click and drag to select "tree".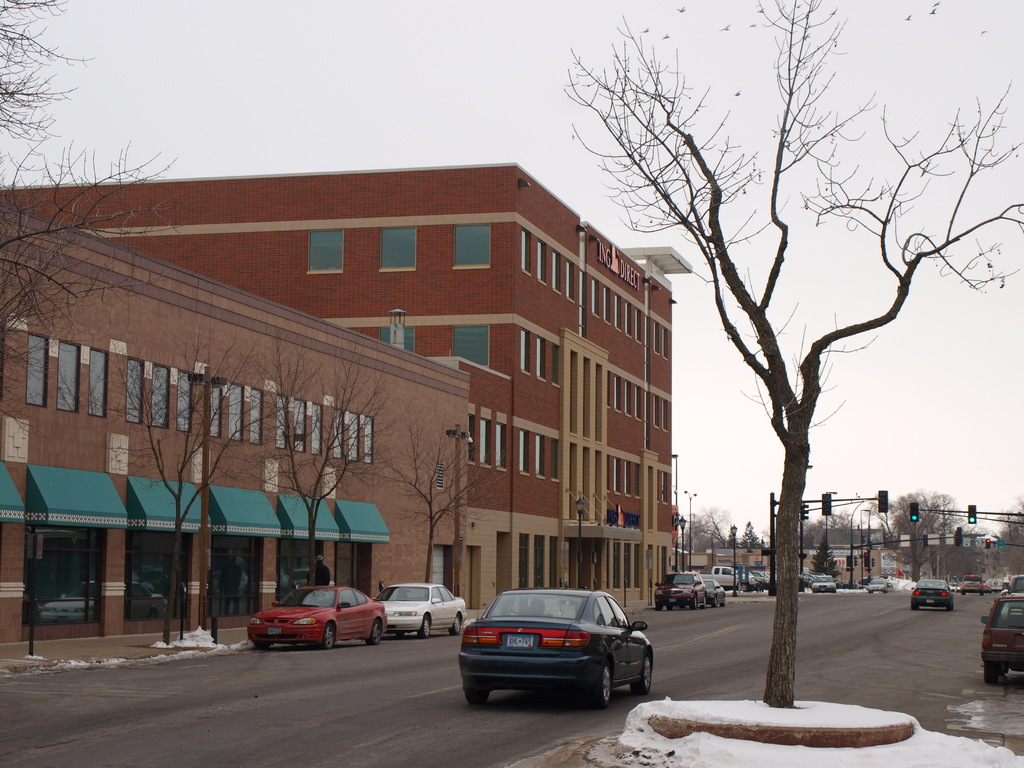
Selection: bbox=(0, 0, 189, 444).
